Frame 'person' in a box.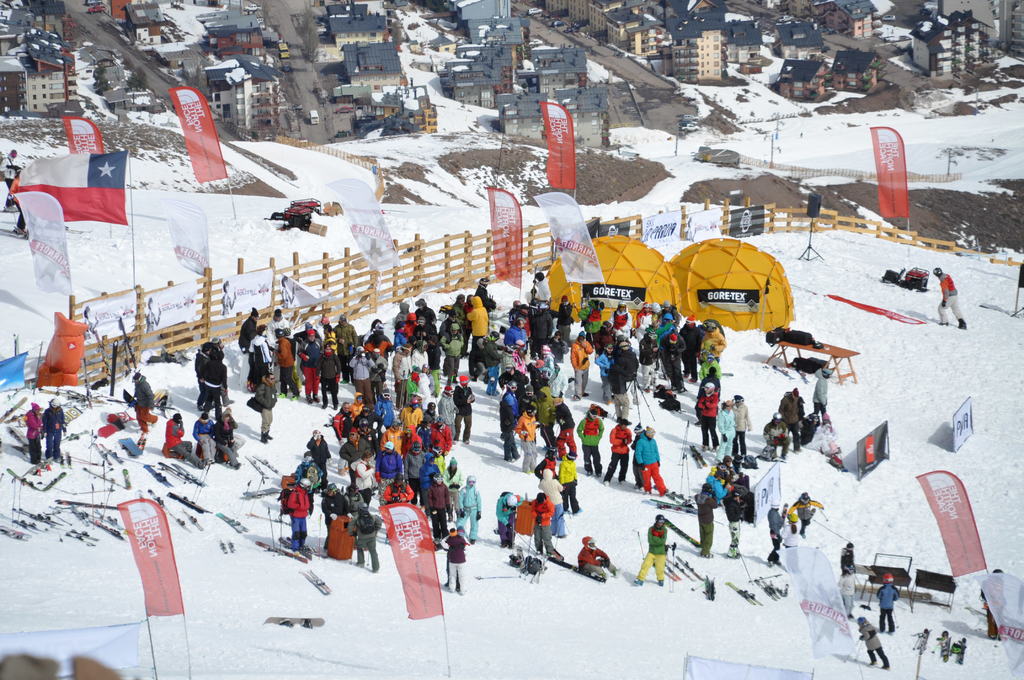
bbox=[533, 270, 554, 310].
